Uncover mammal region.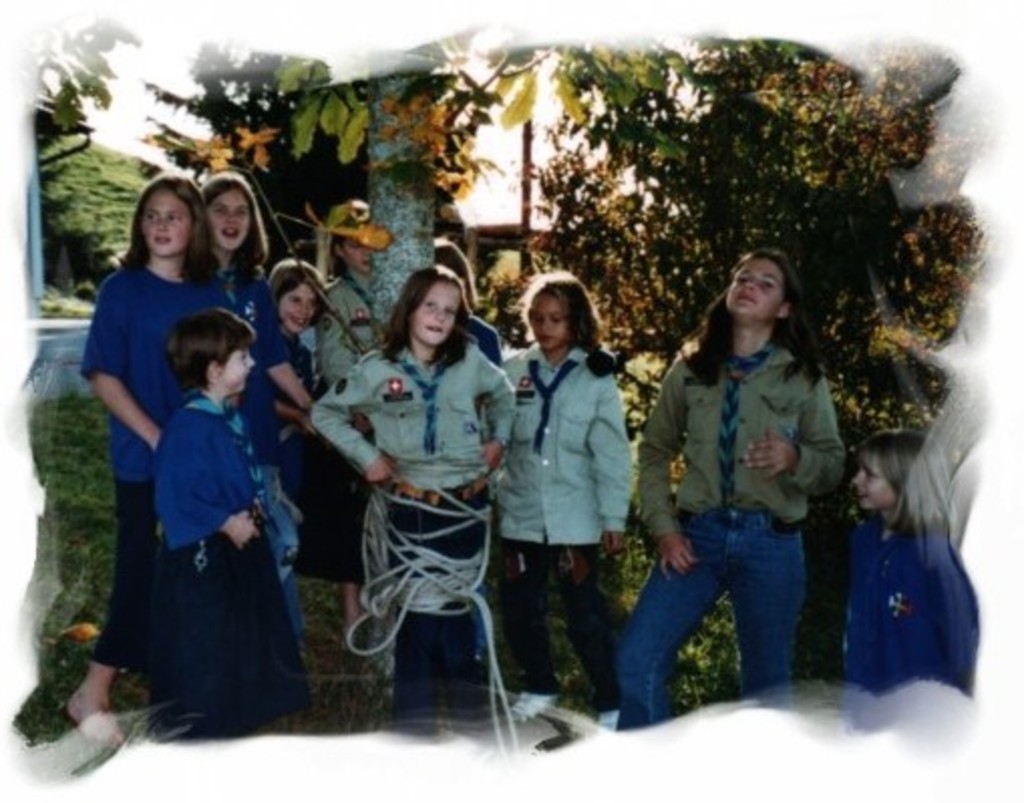
Uncovered: {"left": 819, "top": 405, "right": 974, "bottom": 718}.
